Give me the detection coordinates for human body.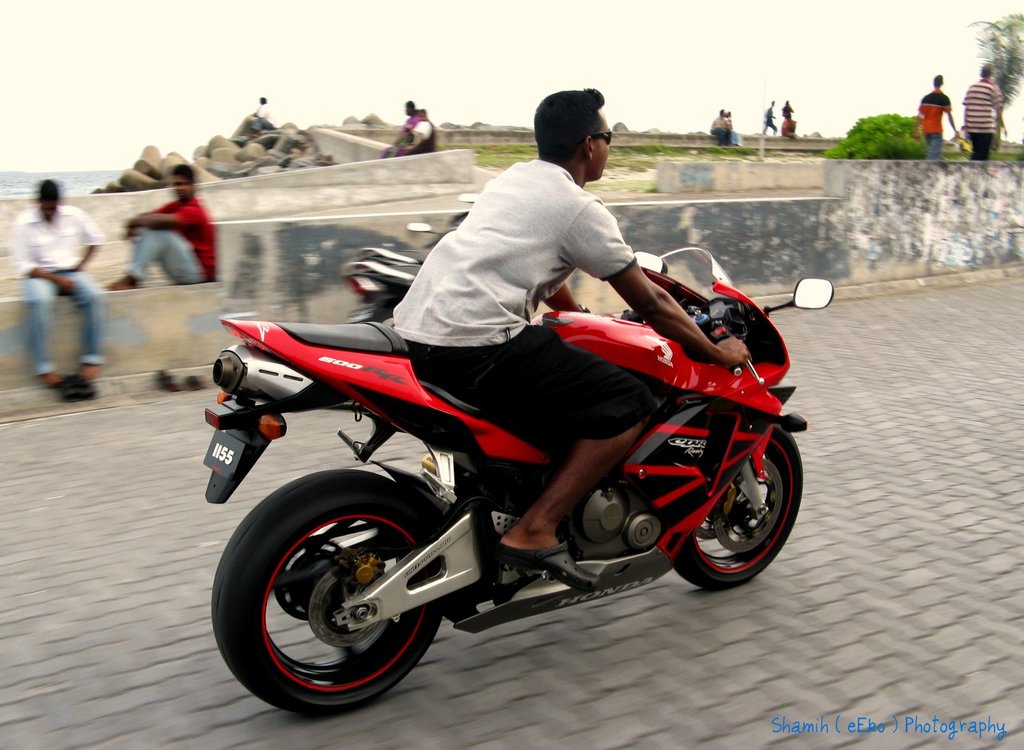
<region>782, 103, 798, 138</region>.
